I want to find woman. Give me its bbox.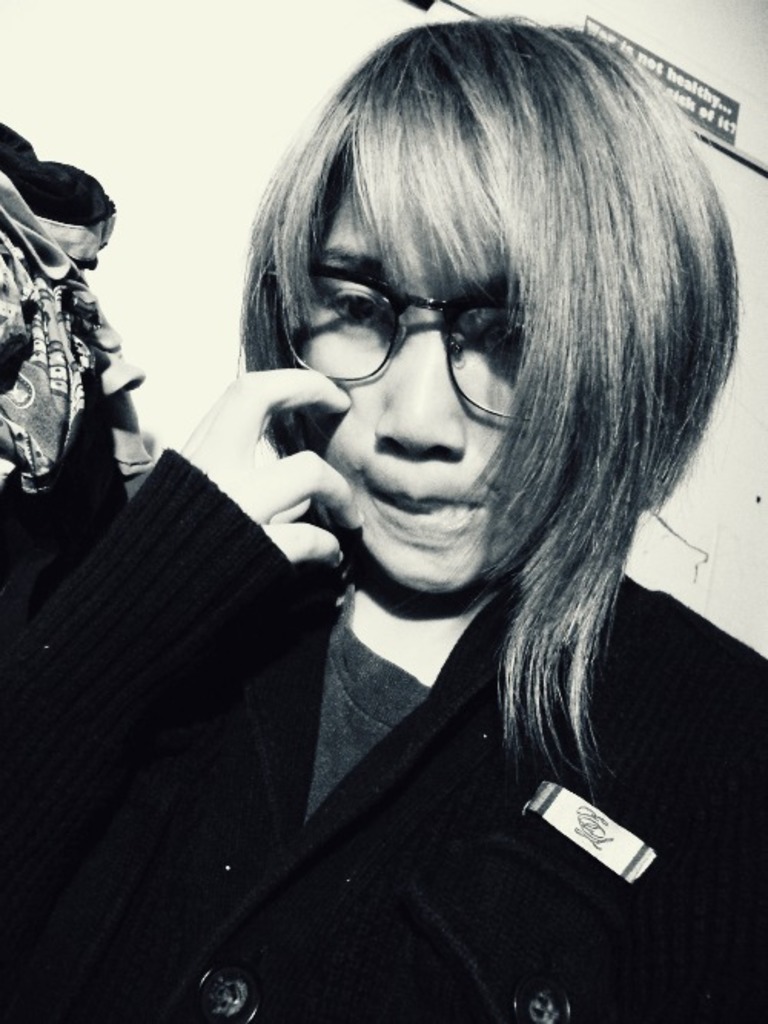
(0, 29, 765, 1018).
